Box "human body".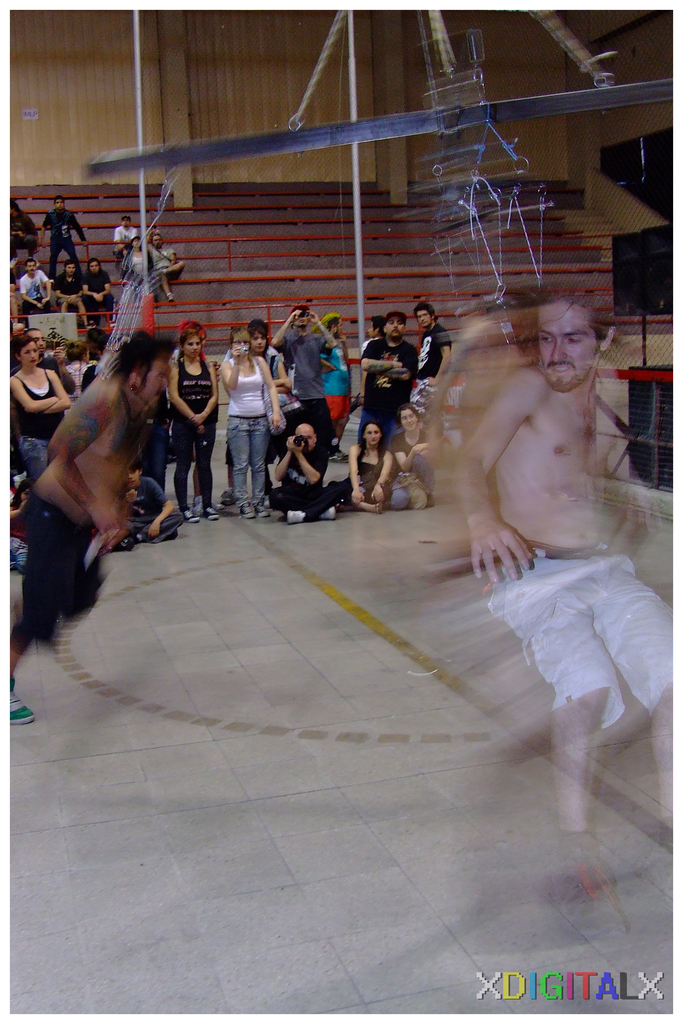
l=273, t=304, r=340, b=468.
